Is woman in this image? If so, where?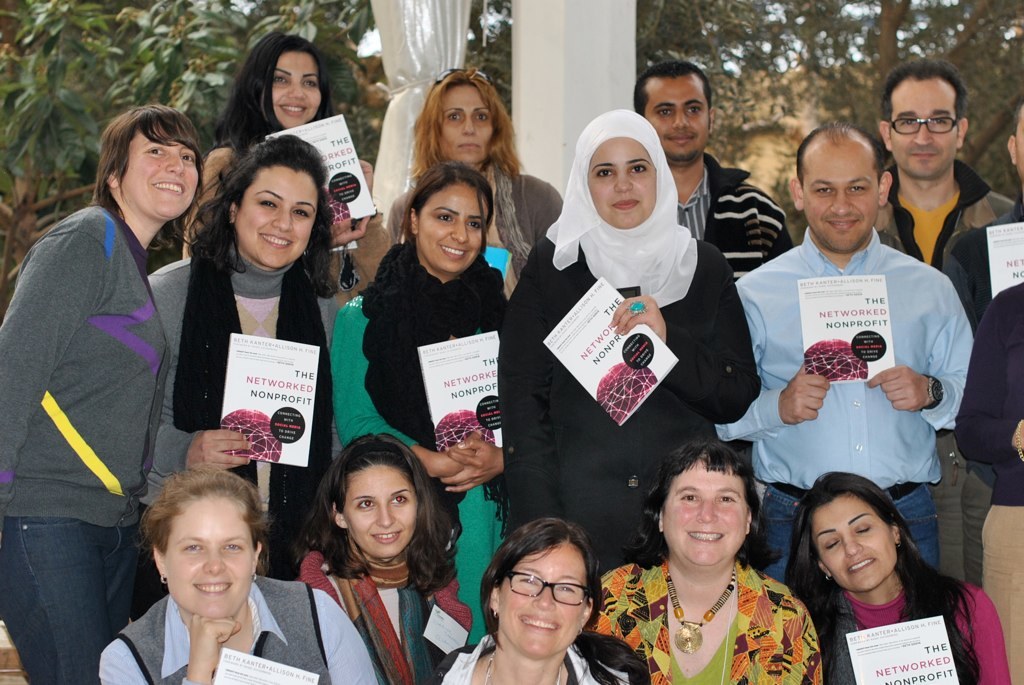
Yes, at 613,445,839,679.
